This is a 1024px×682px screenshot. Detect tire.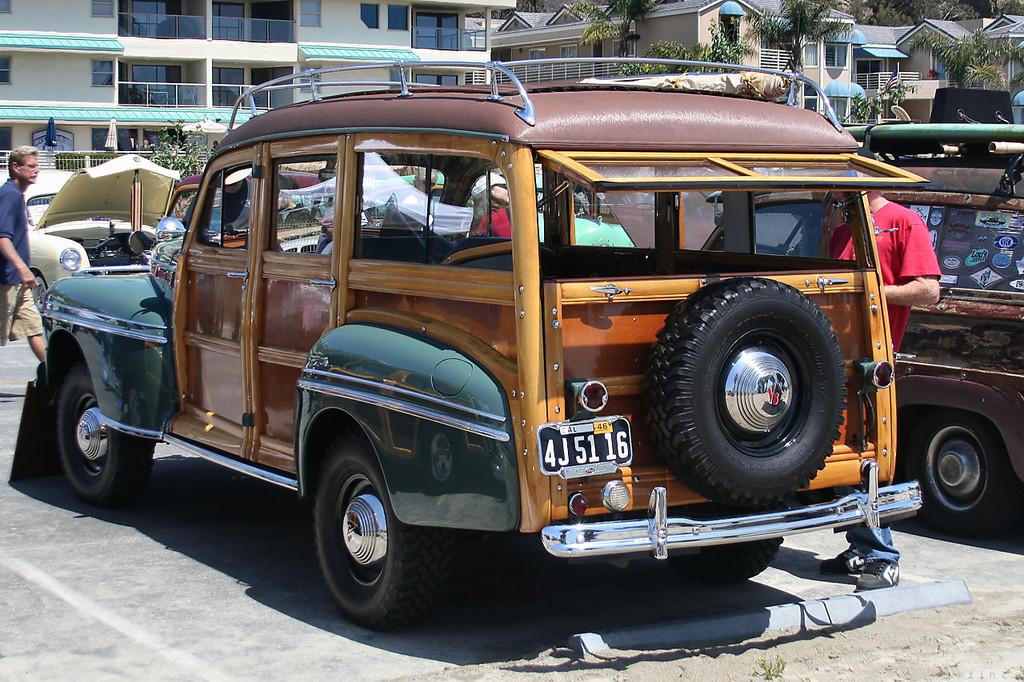
{"x1": 58, "y1": 362, "x2": 154, "y2": 509}.
